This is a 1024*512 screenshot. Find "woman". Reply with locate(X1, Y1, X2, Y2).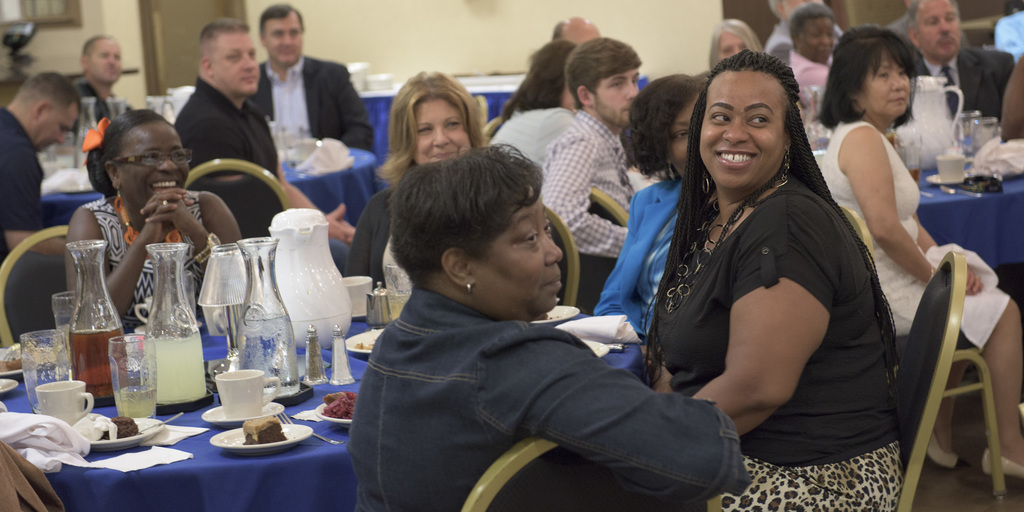
locate(590, 72, 708, 342).
